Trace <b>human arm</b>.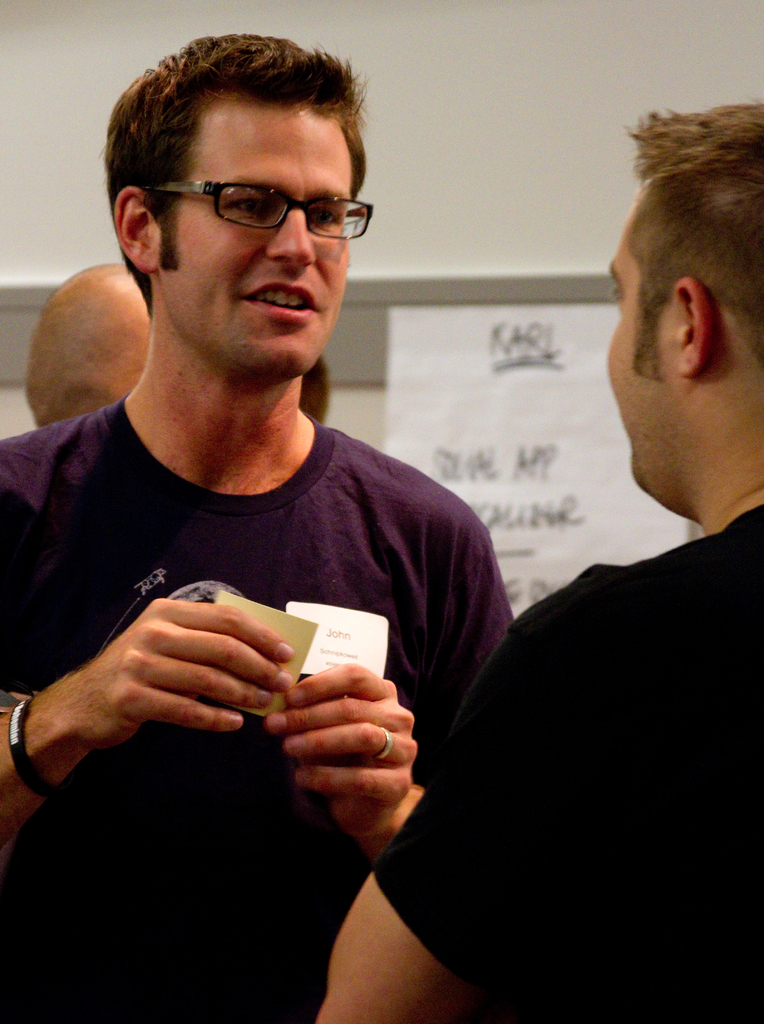
Traced to x1=268 y1=529 x2=509 y2=868.
